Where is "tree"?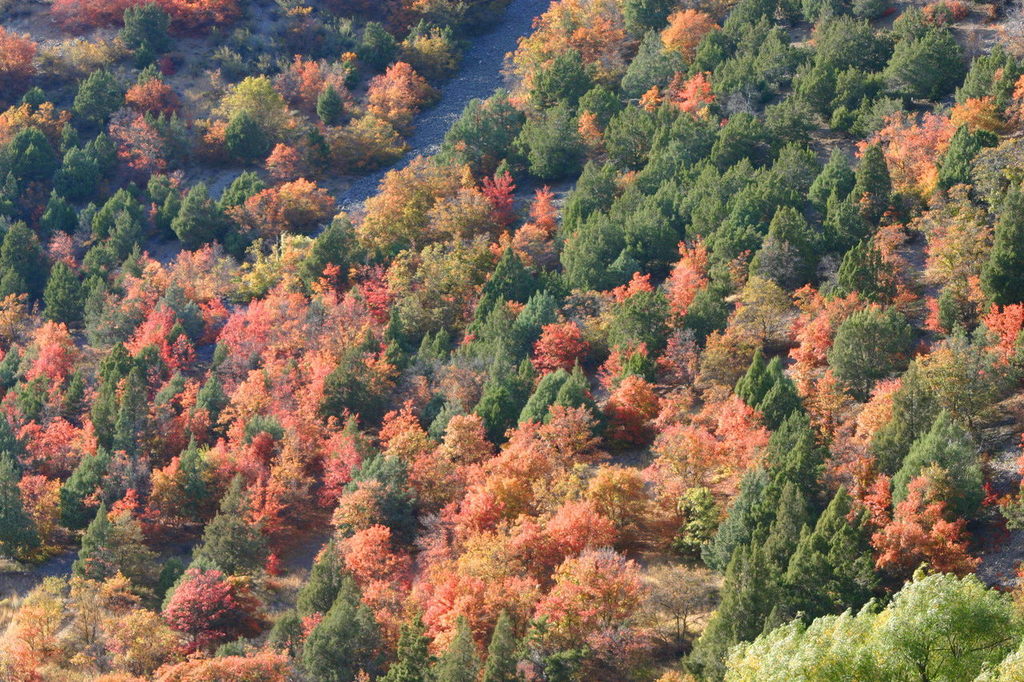
bbox=[473, 606, 528, 681].
